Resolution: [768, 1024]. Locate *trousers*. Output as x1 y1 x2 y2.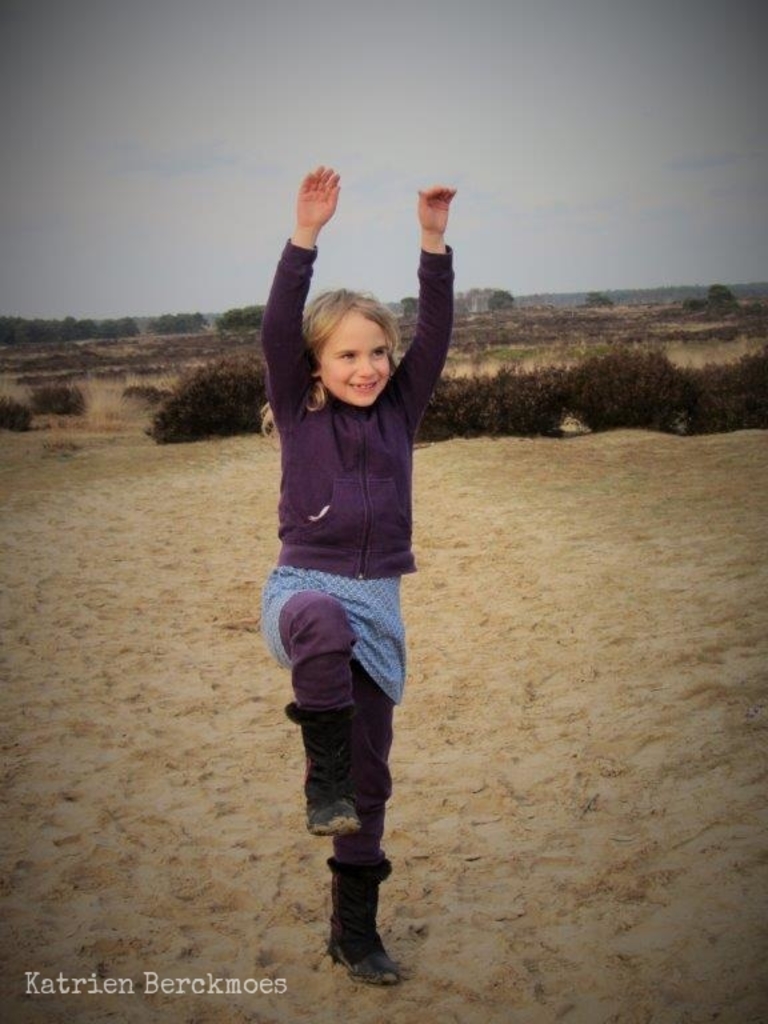
276 560 429 945.
